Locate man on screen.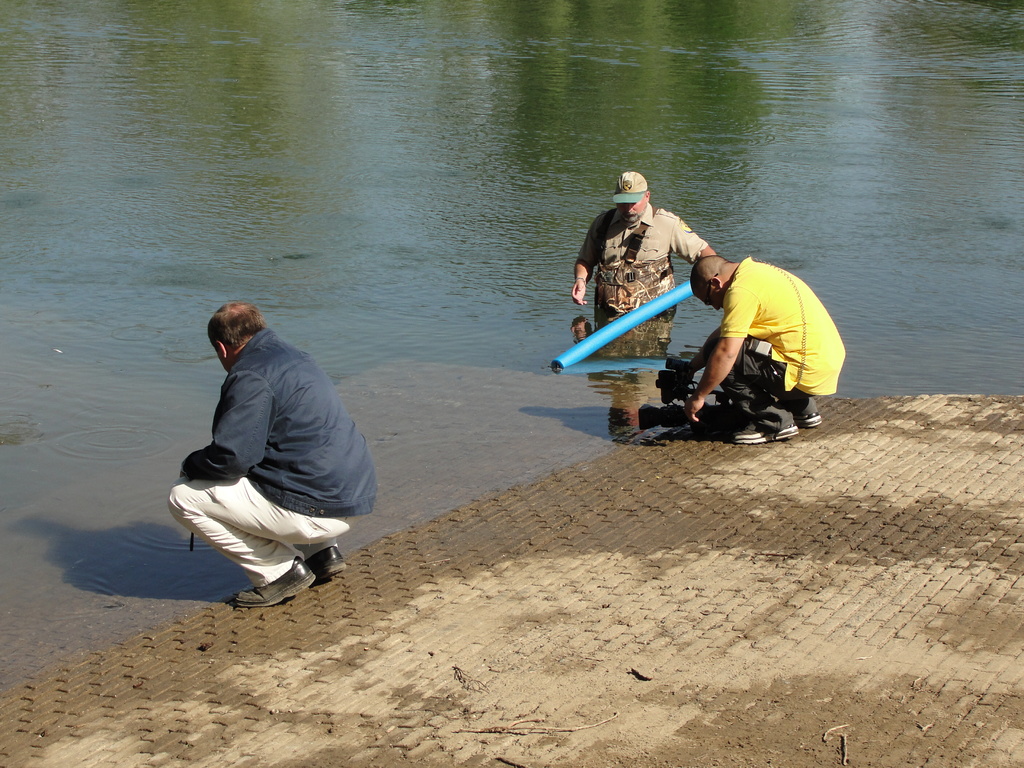
On screen at 161,271,383,615.
